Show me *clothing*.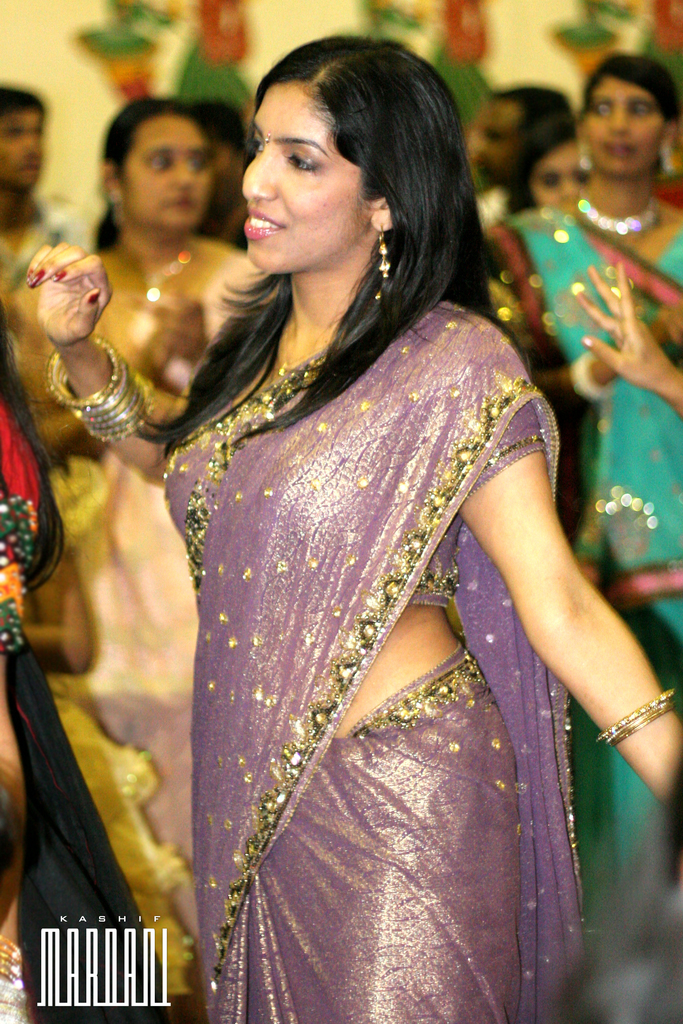
*clothing* is here: box(33, 233, 248, 943).
